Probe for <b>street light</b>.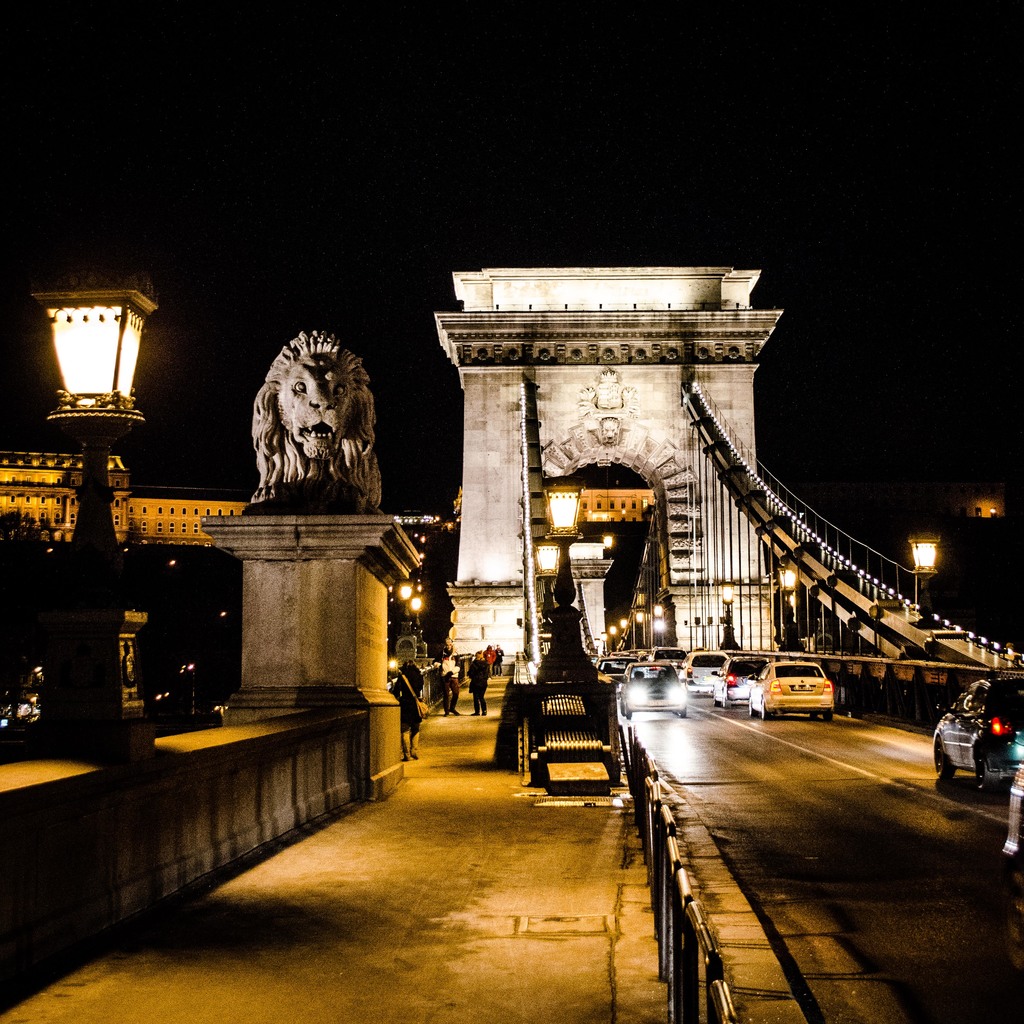
Probe result: l=389, t=575, r=420, b=660.
